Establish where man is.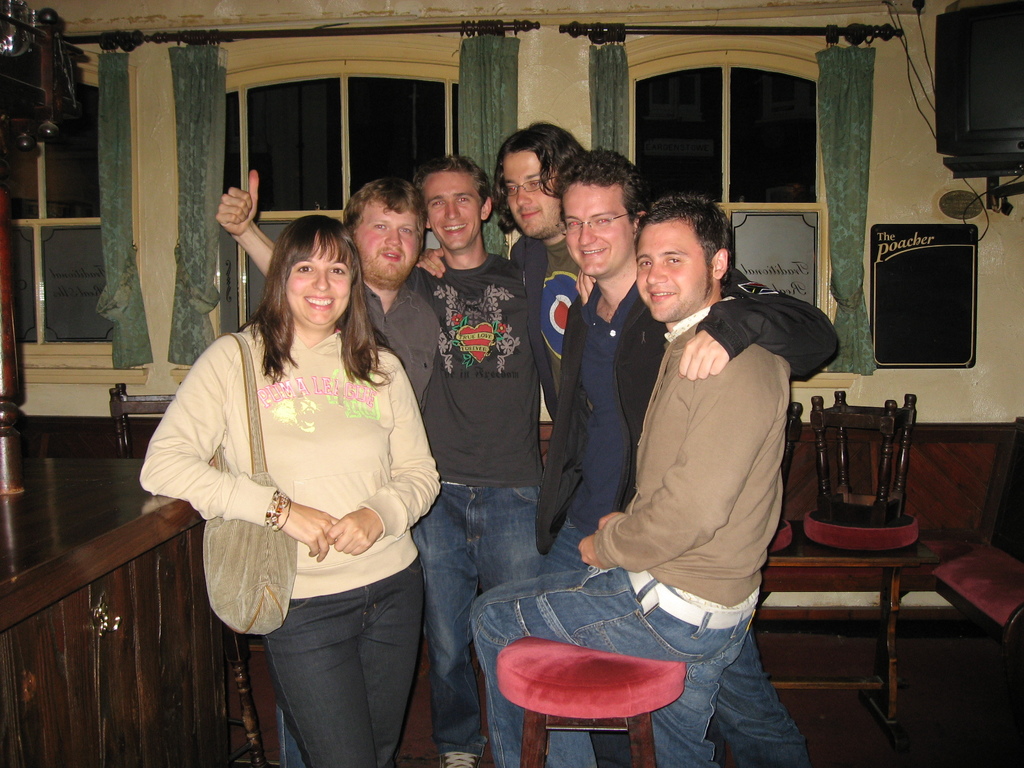
Established at Rect(282, 170, 444, 767).
